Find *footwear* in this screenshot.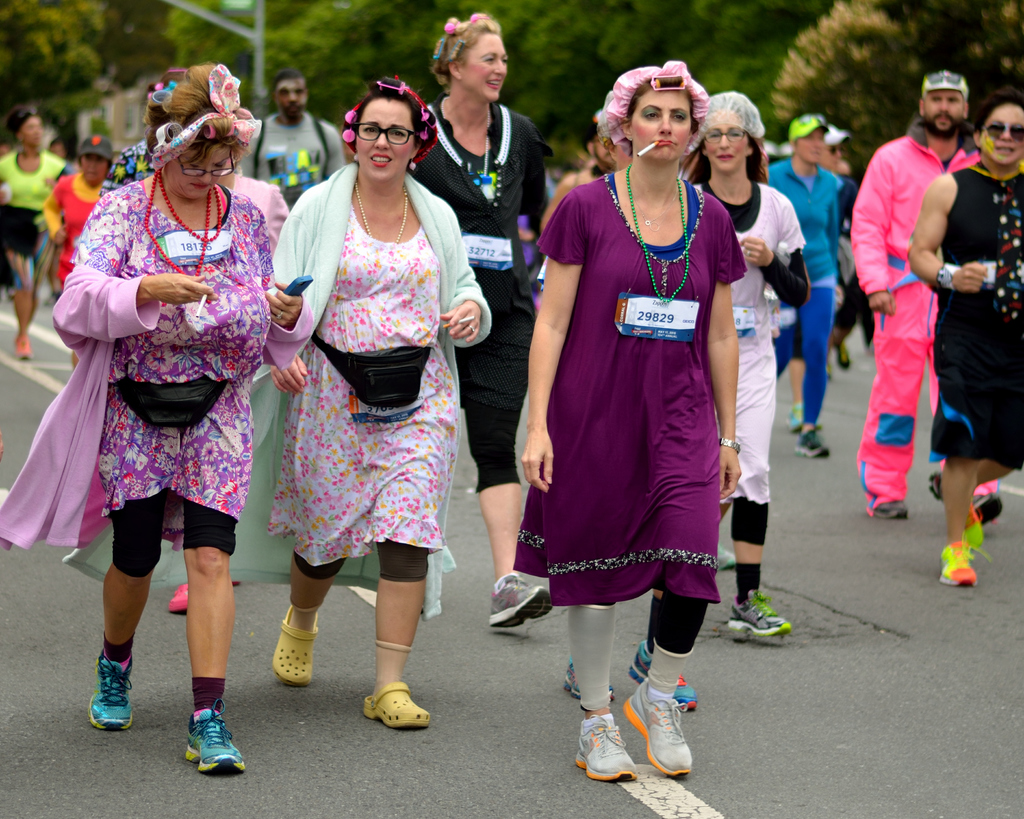
The bounding box for *footwear* is box(875, 501, 913, 522).
